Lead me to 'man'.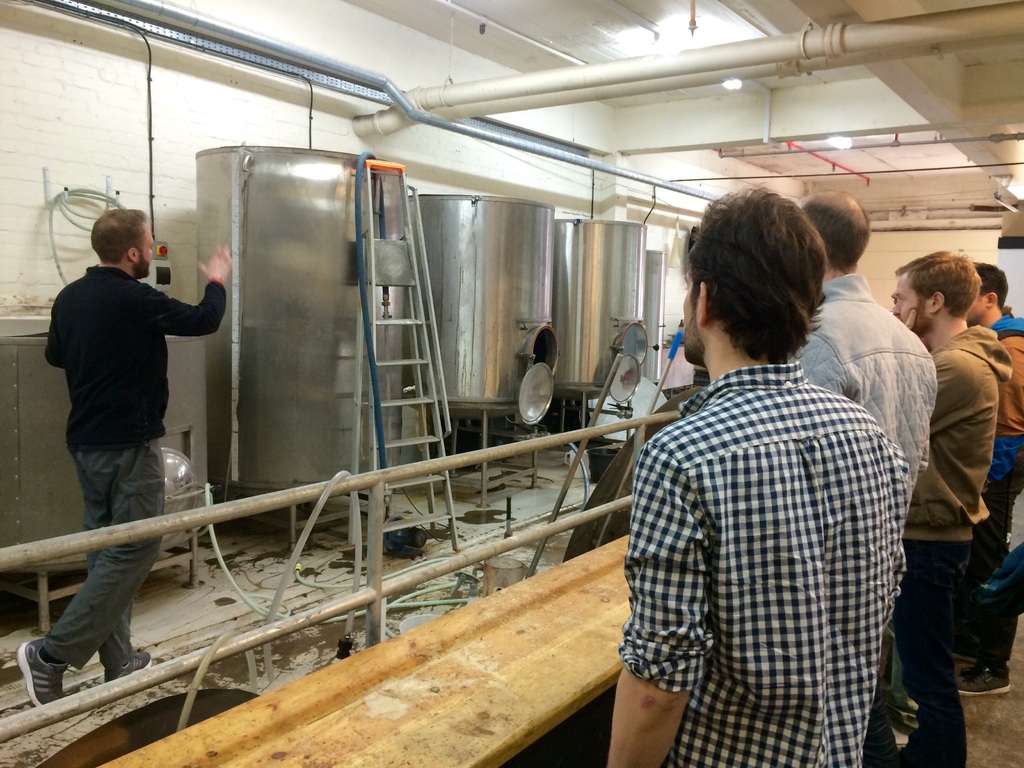
Lead to (13,204,234,708).
